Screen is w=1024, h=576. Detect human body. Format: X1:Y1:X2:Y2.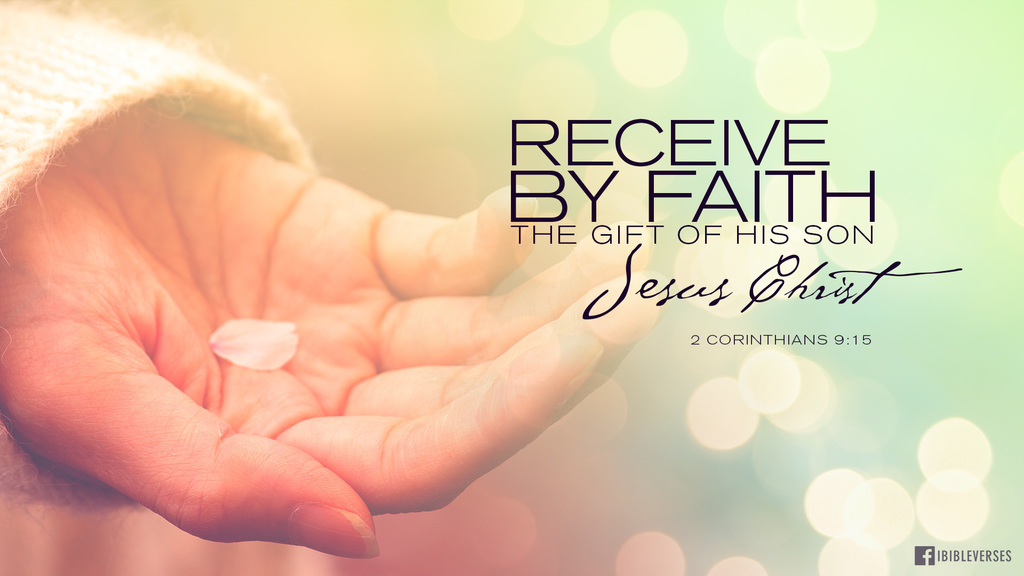
0:99:666:558.
